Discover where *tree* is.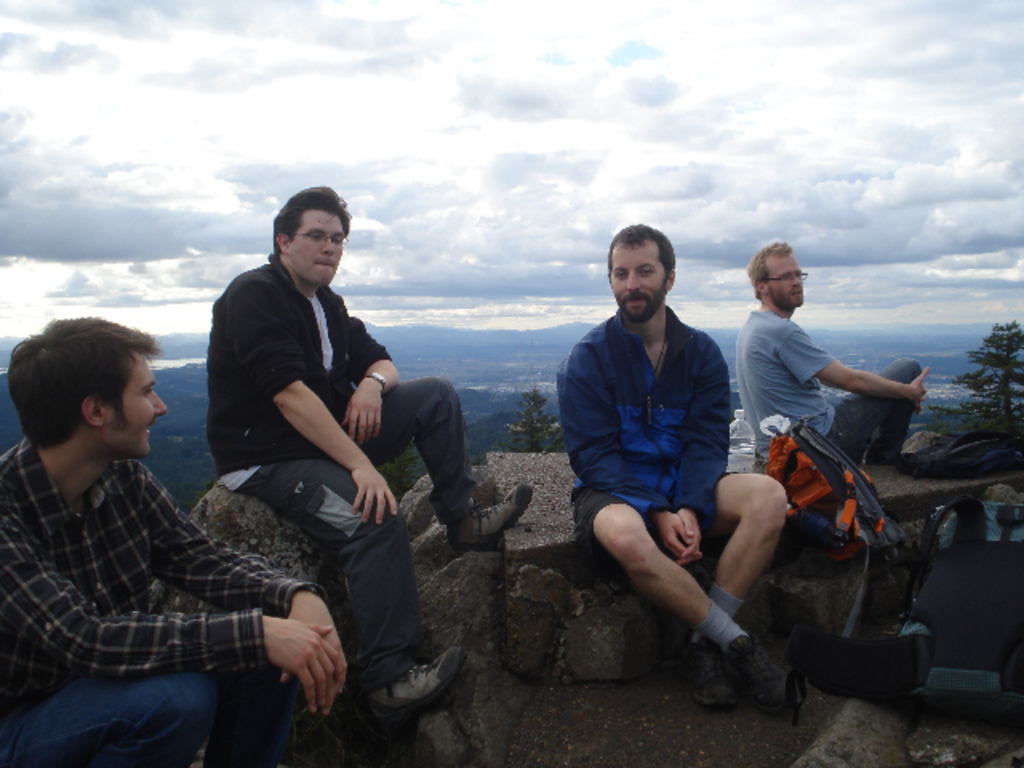
Discovered at x1=506, y1=394, x2=568, y2=456.
